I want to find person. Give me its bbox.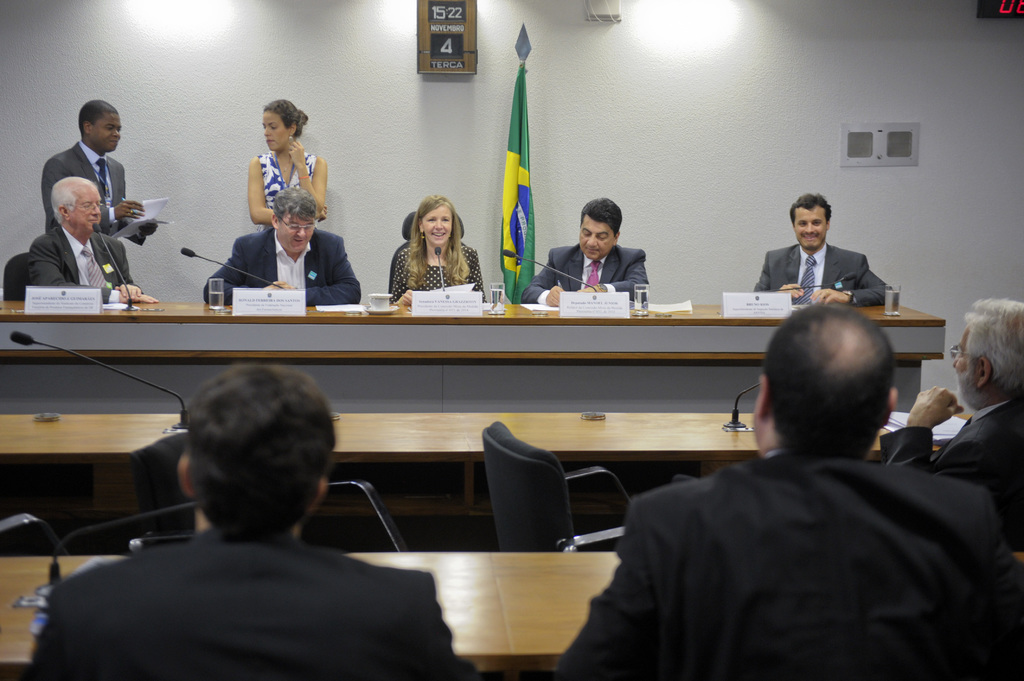
[518, 198, 652, 301].
